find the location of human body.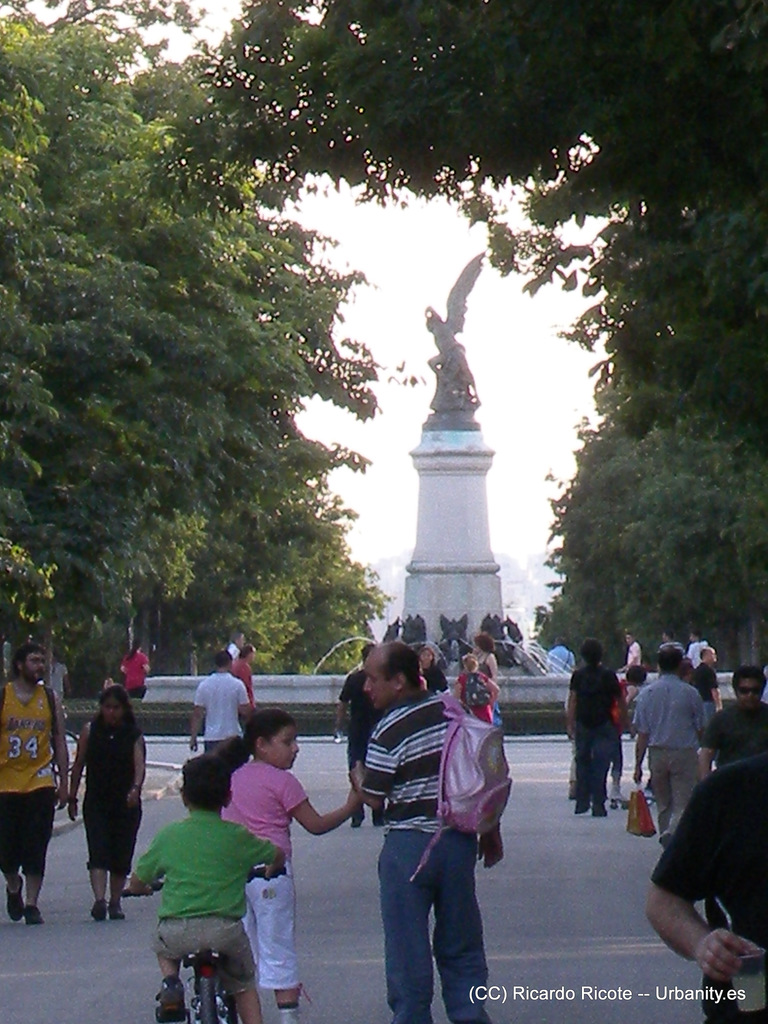
Location: detection(223, 711, 358, 1022).
